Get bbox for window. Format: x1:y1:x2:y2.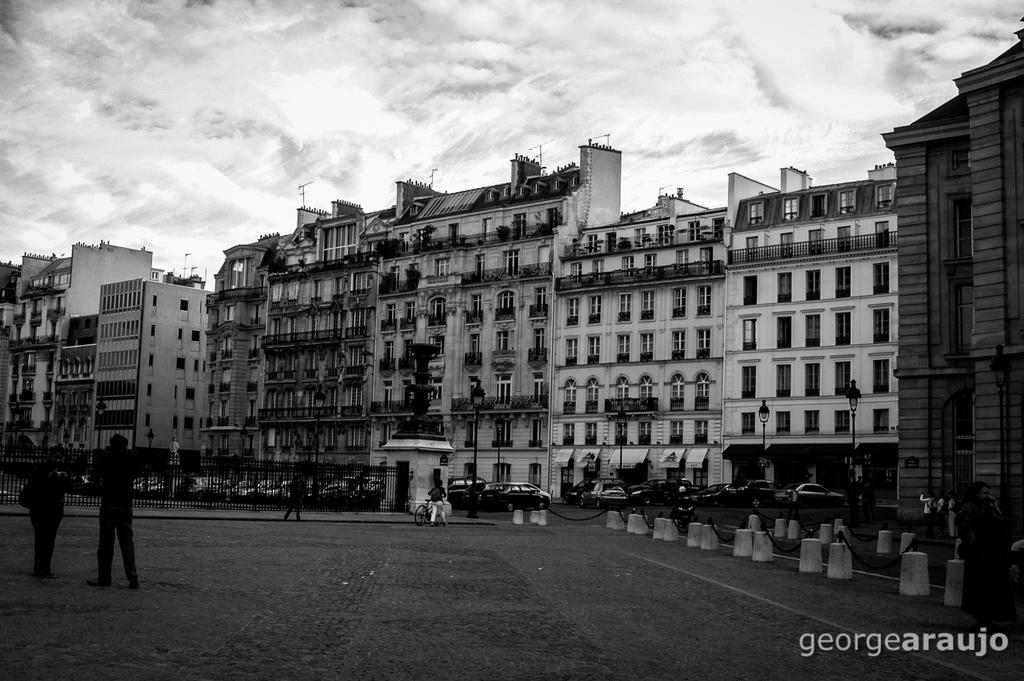
184:417:196:435.
